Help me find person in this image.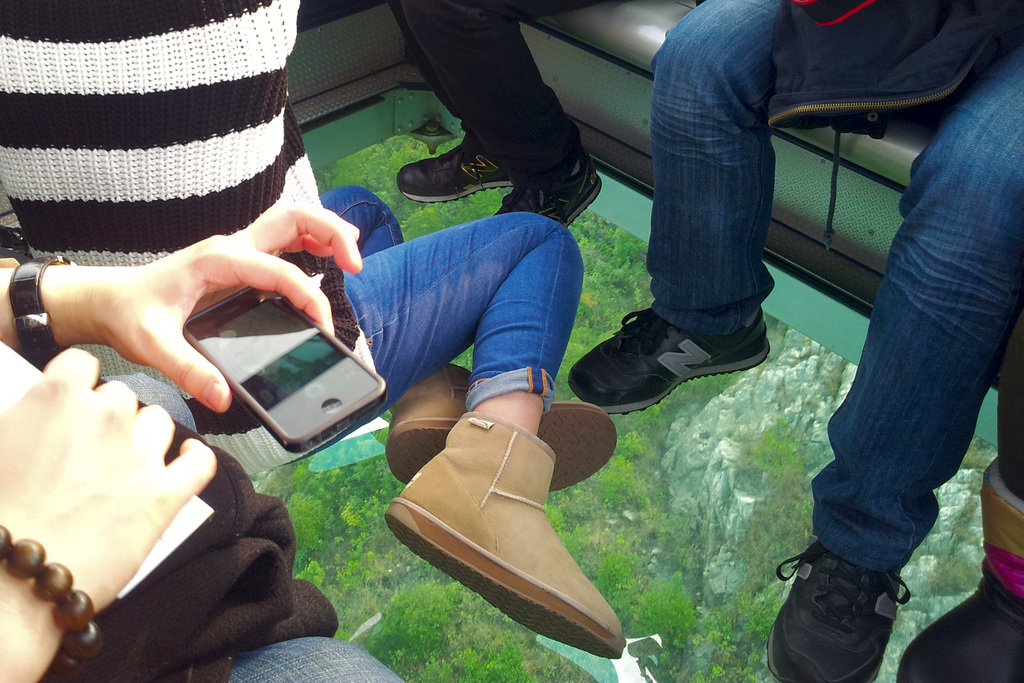
Found it: box(0, 198, 404, 682).
